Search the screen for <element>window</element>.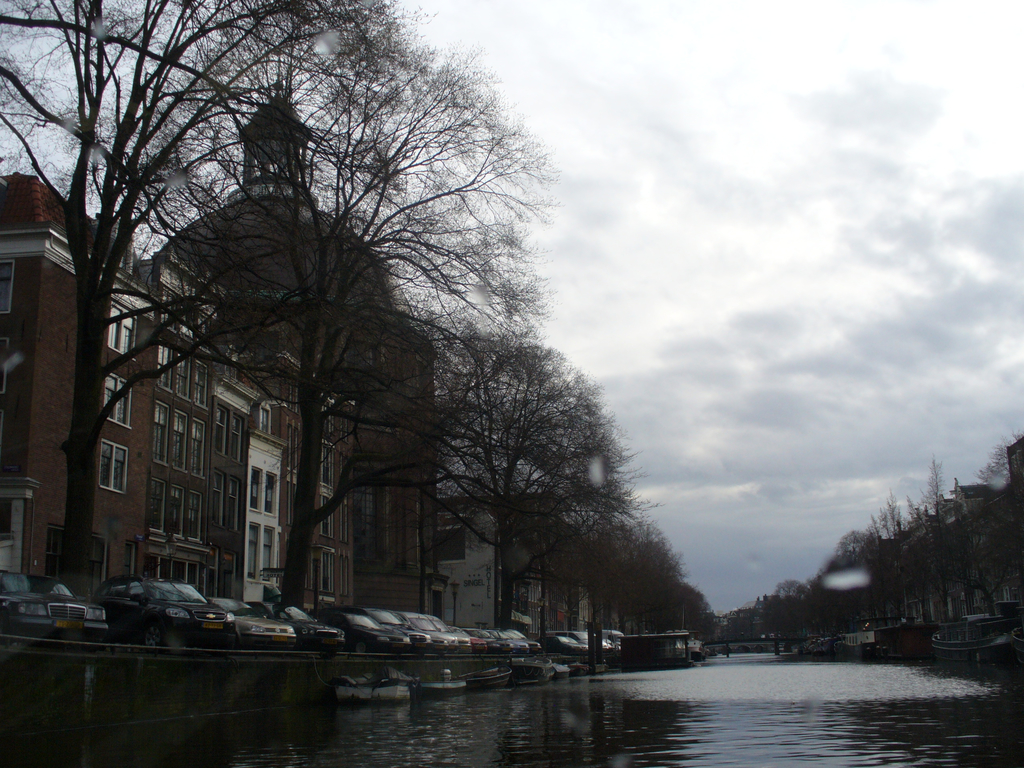
Found at (x1=109, y1=306, x2=135, y2=358).
